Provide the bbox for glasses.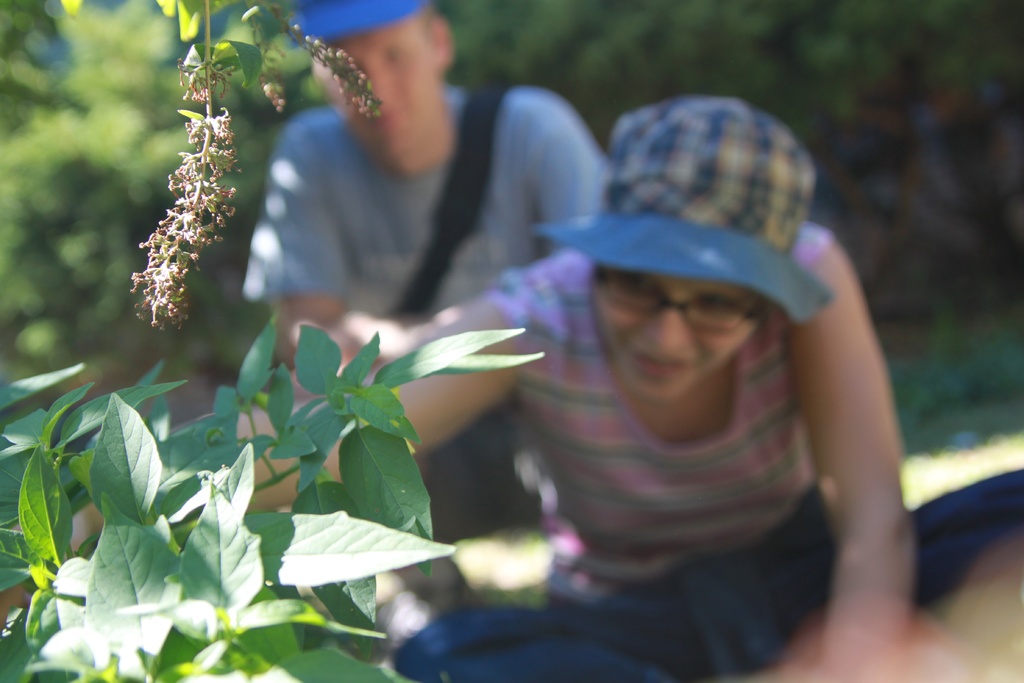
[x1=589, y1=269, x2=756, y2=333].
